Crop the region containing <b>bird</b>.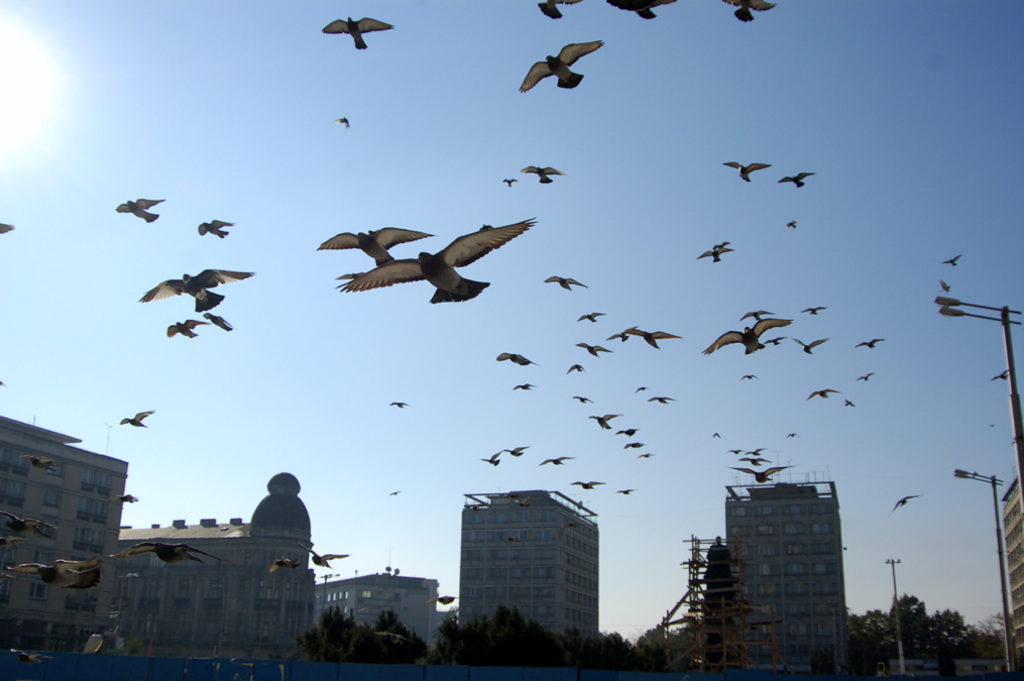
Crop region: <region>114, 493, 145, 504</region>.
